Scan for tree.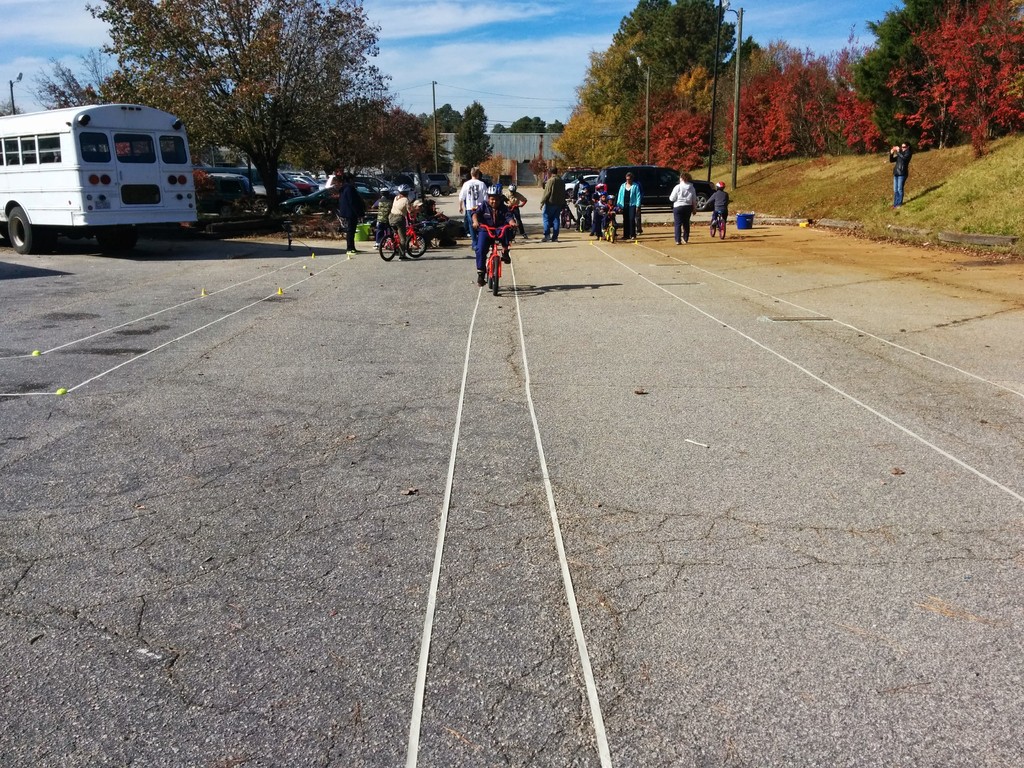
Scan result: box(449, 98, 493, 169).
